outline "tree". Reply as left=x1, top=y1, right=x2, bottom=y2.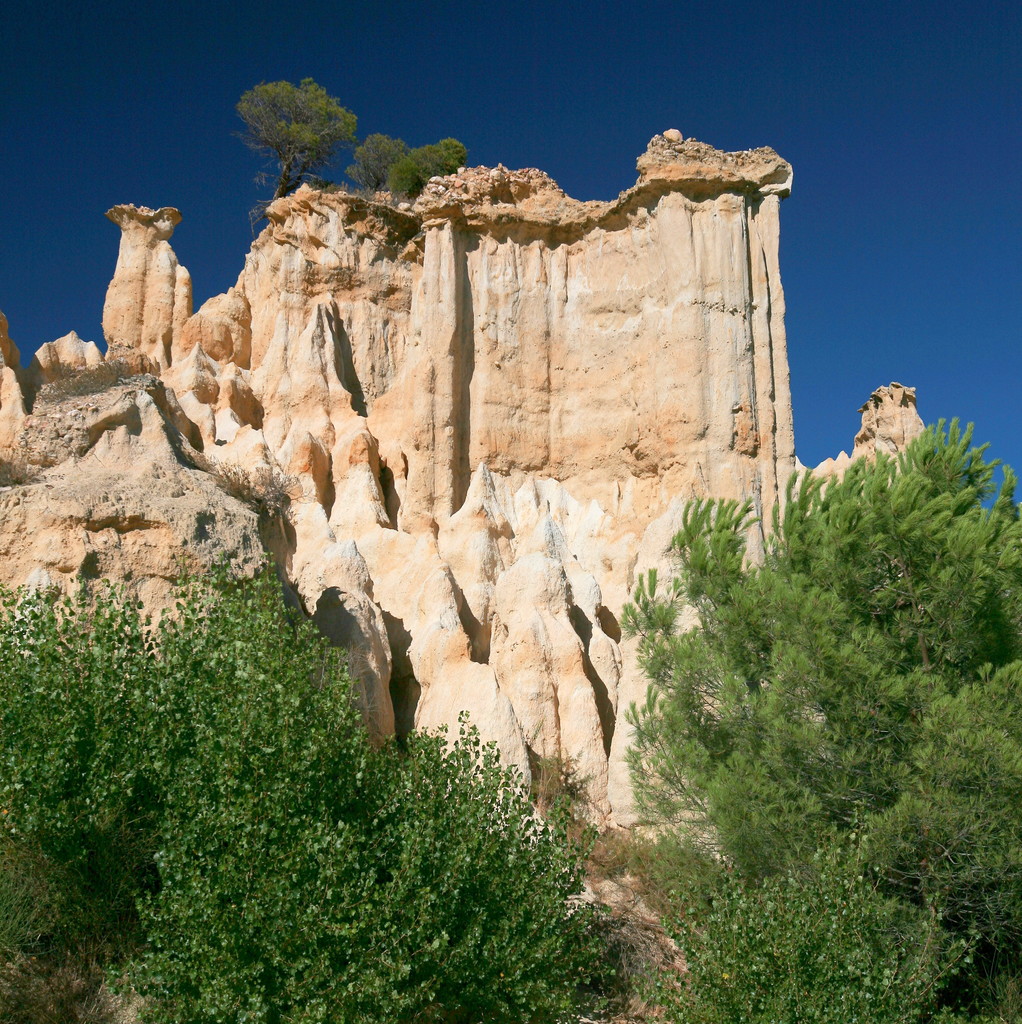
left=347, top=127, right=464, bottom=195.
